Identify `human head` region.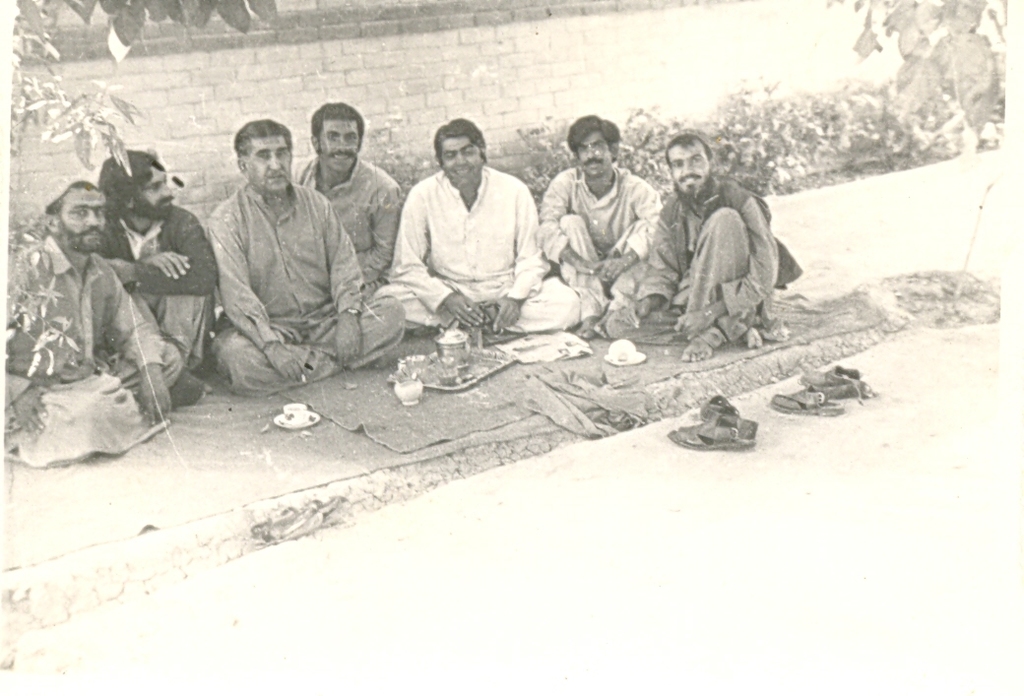
Region: {"left": 435, "top": 118, "right": 491, "bottom": 184}.
